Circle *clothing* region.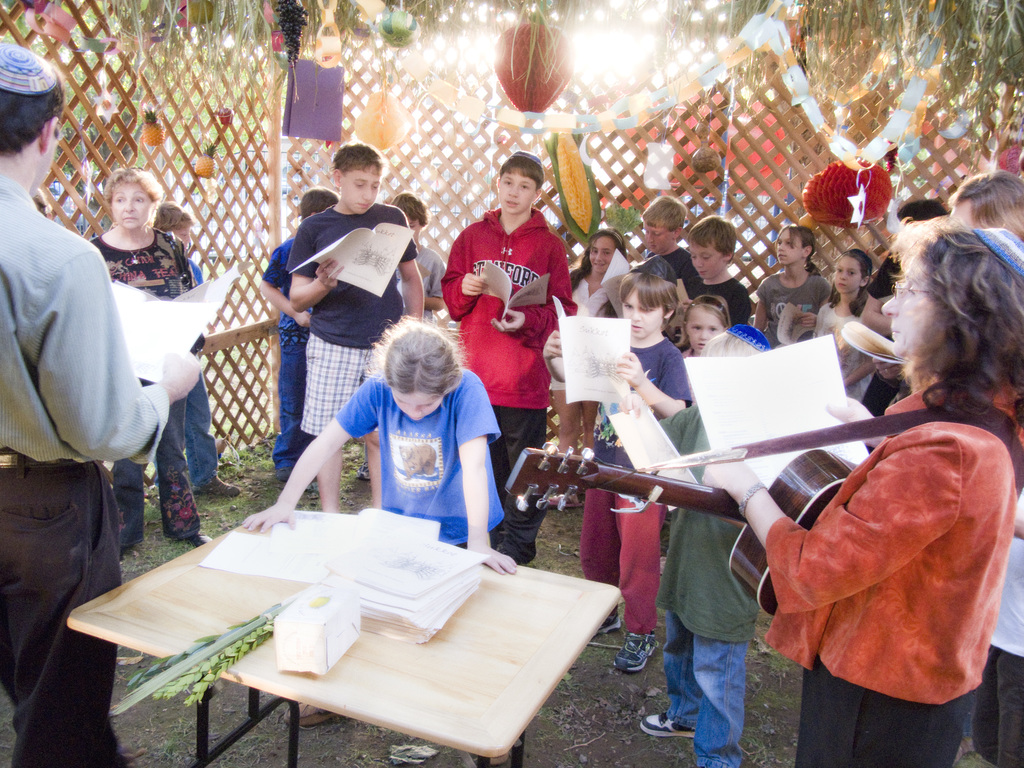
Region: 967, 476, 1016, 767.
